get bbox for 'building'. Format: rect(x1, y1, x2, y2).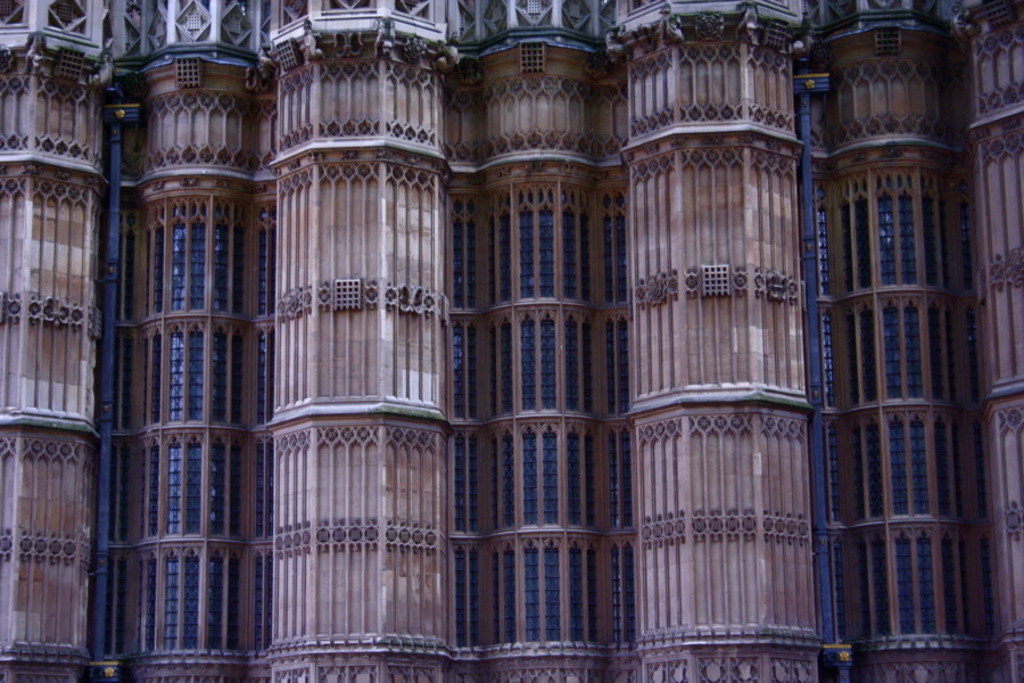
rect(0, 0, 1023, 682).
